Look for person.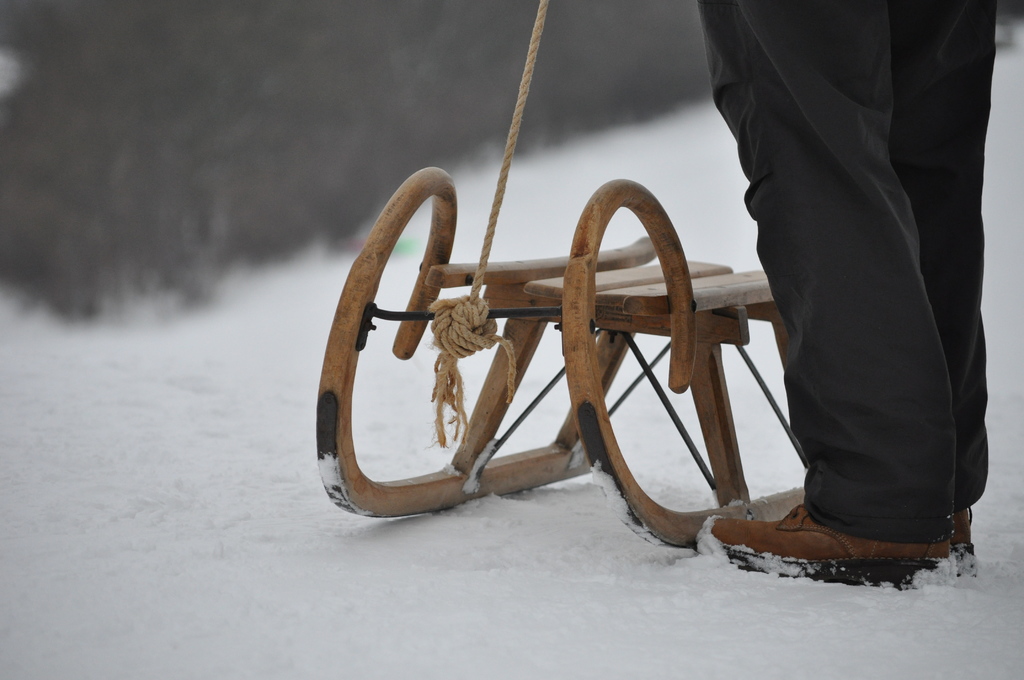
Found: rect(688, 0, 1002, 544).
